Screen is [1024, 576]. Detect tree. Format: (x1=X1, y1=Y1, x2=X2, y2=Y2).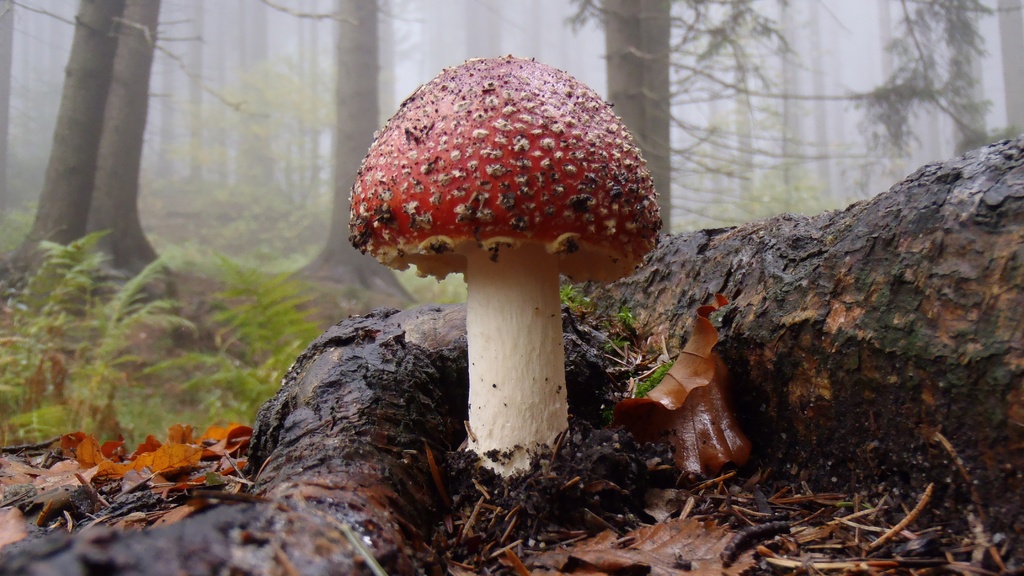
(x1=0, y1=0, x2=189, y2=293).
